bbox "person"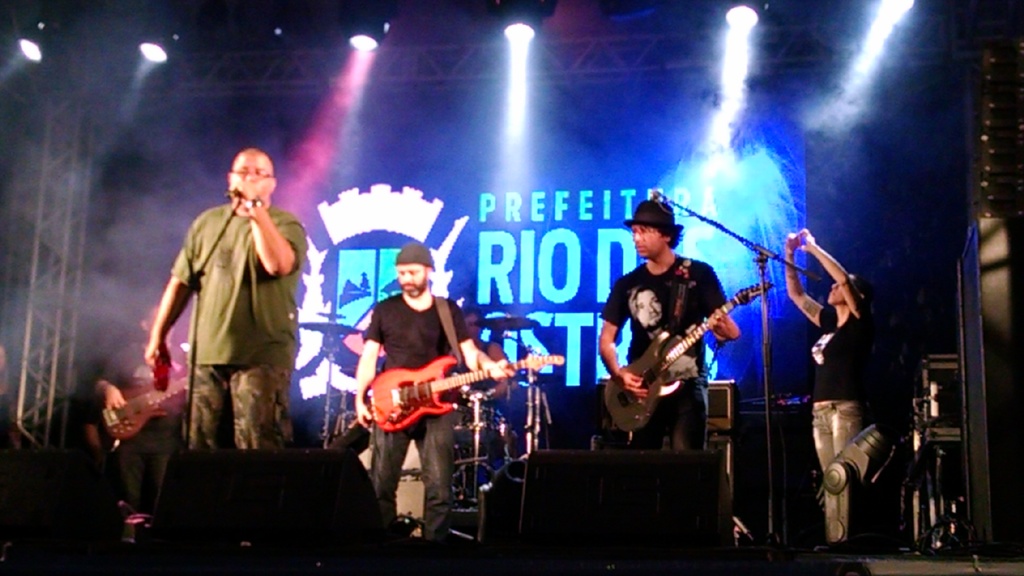
(360, 234, 491, 517)
